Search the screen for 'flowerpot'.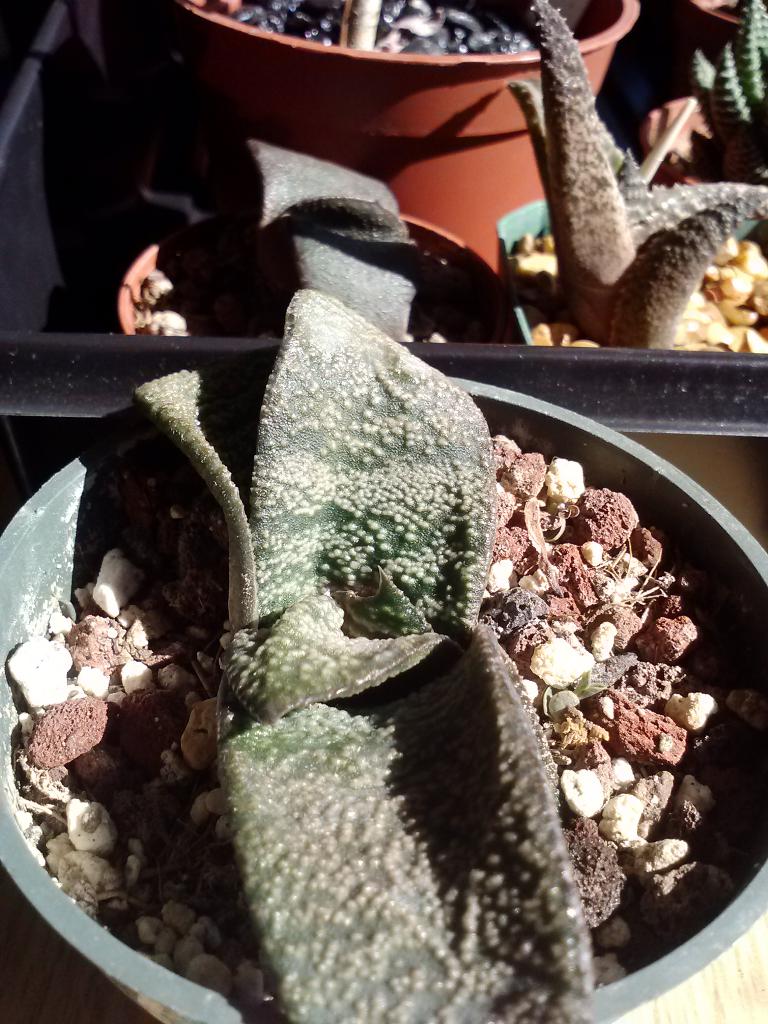
Found at 116, 202, 518, 342.
